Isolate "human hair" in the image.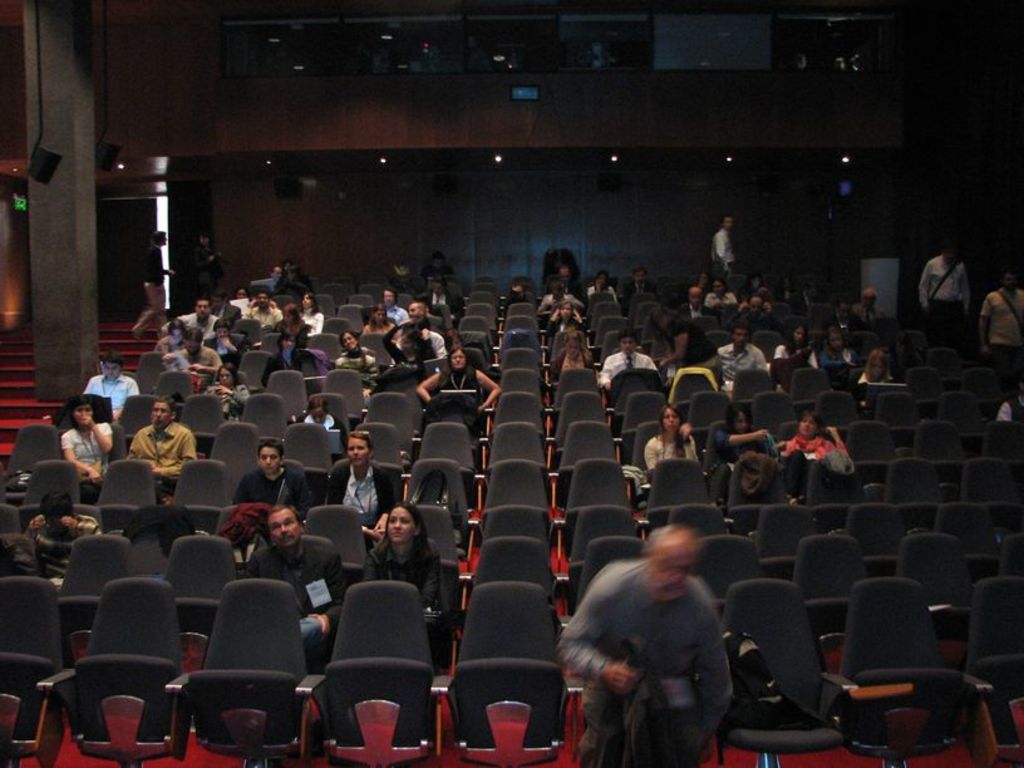
Isolated region: 777:315:811:349.
